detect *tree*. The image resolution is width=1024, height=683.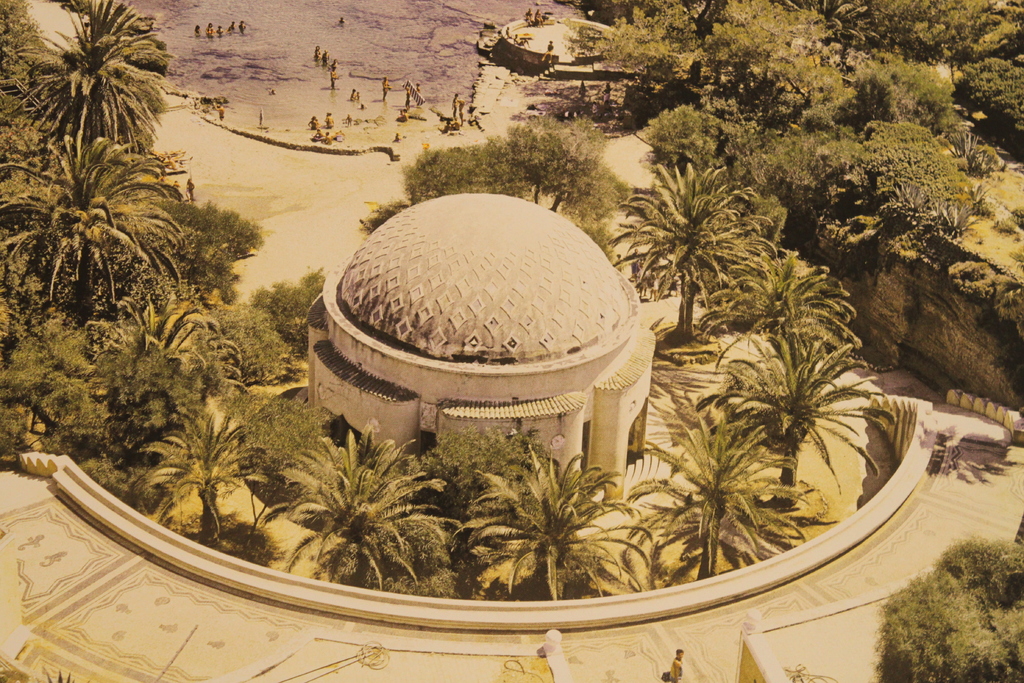
select_region(463, 452, 655, 605).
